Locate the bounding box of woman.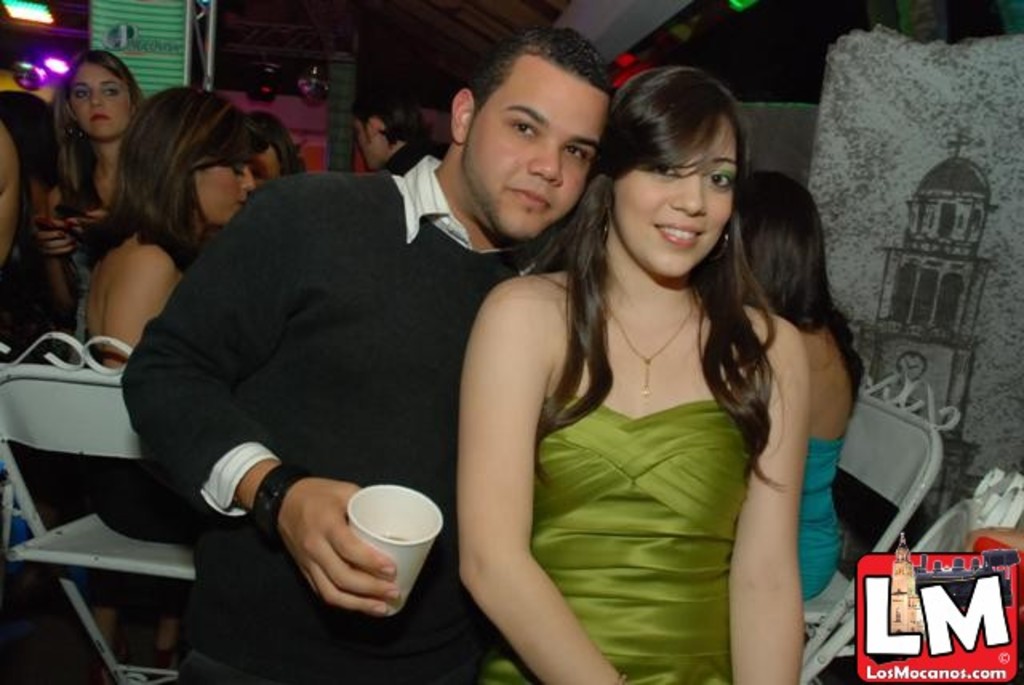
Bounding box: l=78, t=80, r=258, b=367.
